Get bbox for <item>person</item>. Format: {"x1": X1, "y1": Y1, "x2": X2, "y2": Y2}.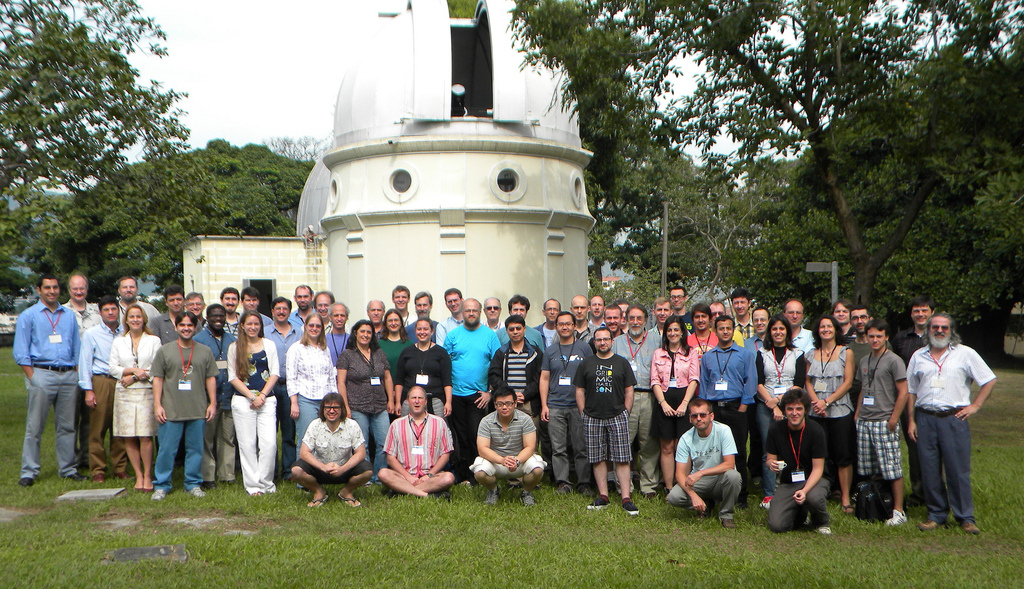
{"x1": 292, "y1": 395, "x2": 383, "y2": 506}.
